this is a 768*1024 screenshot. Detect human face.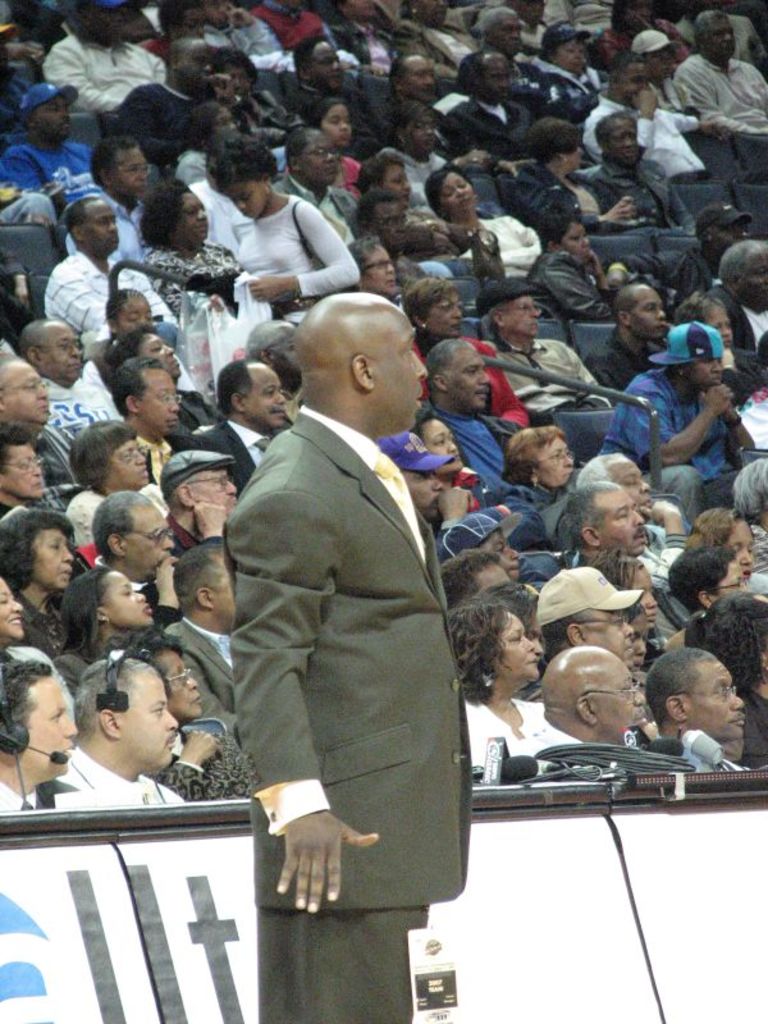
detection(696, 667, 746, 741).
